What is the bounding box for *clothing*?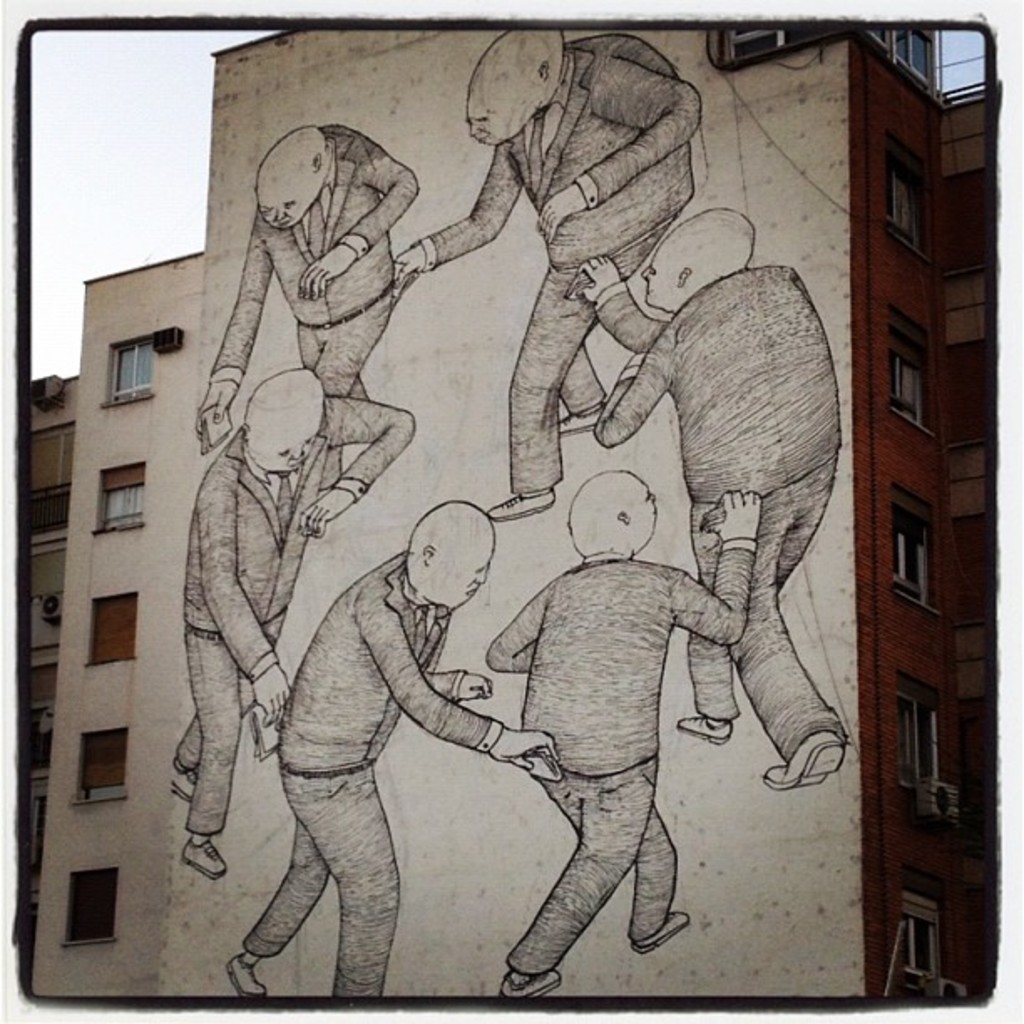
(x1=231, y1=545, x2=500, y2=994).
